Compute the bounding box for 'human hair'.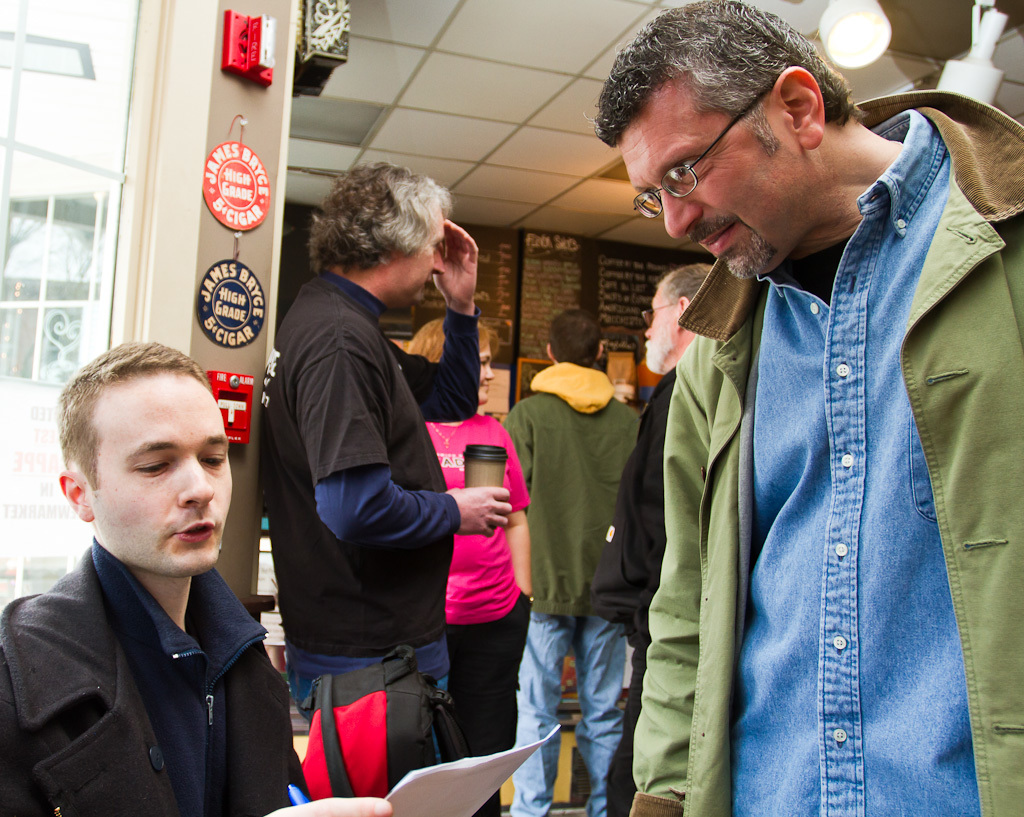
547, 309, 606, 360.
